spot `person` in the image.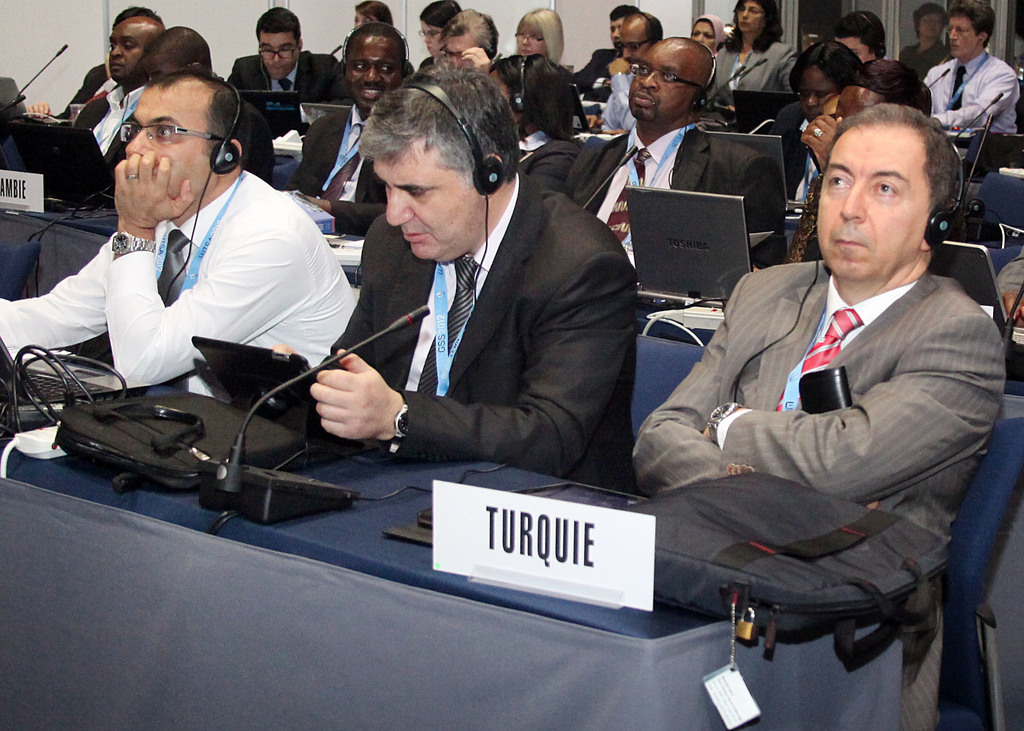
`person` found at <box>630,104,998,730</box>.
